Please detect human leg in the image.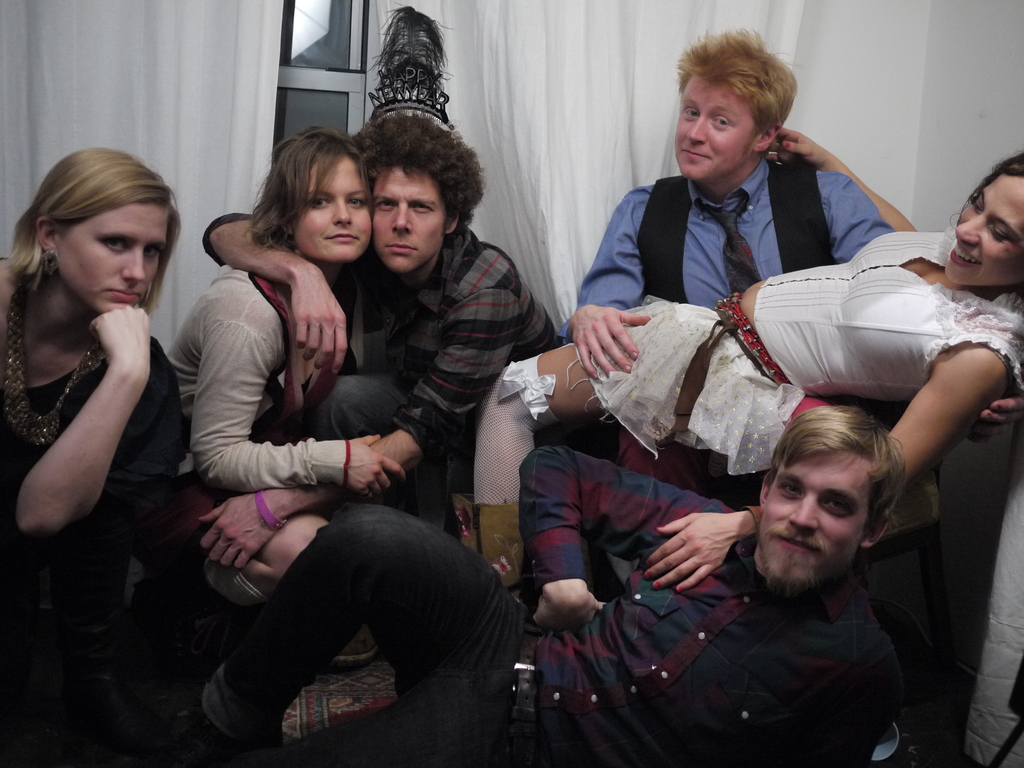
rect(116, 506, 528, 767).
